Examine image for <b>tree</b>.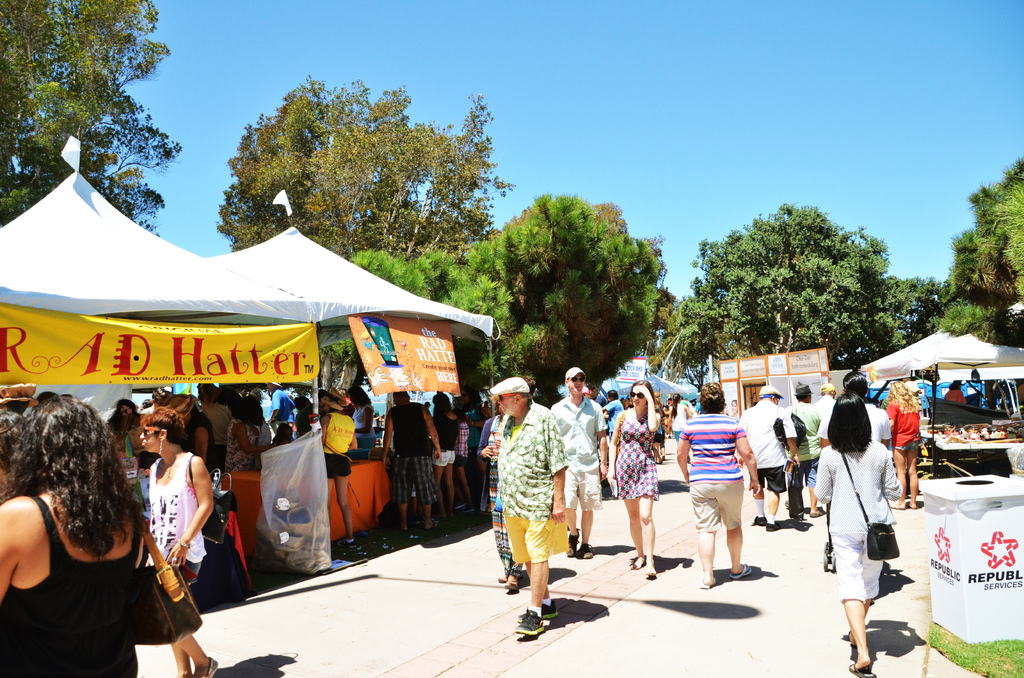
Examination result: [477,187,678,388].
